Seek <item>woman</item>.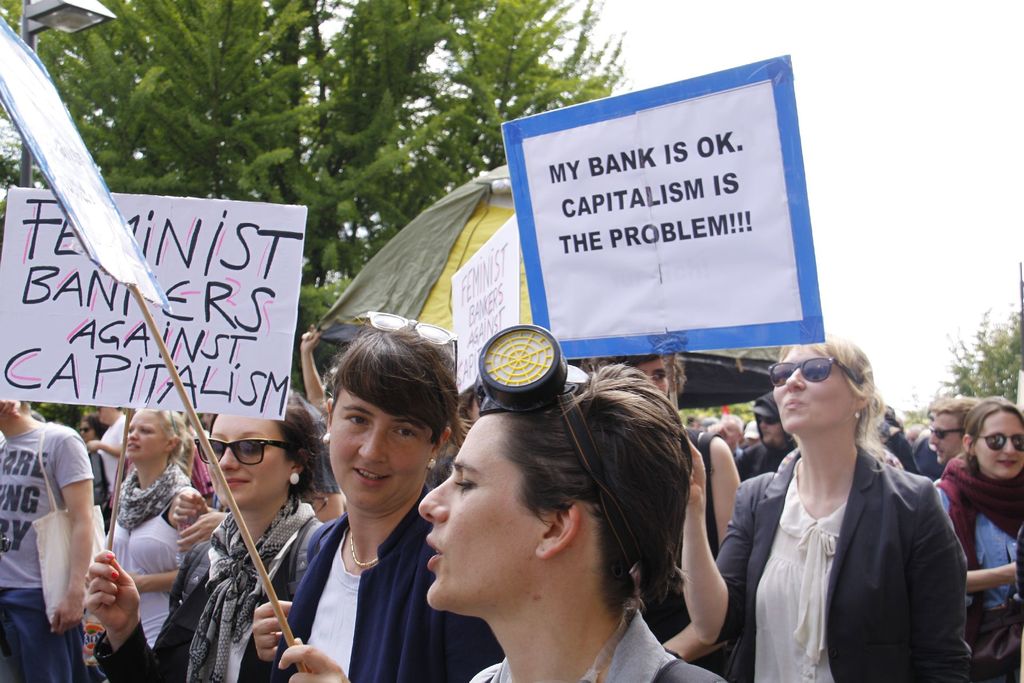
(97,405,196,659).
